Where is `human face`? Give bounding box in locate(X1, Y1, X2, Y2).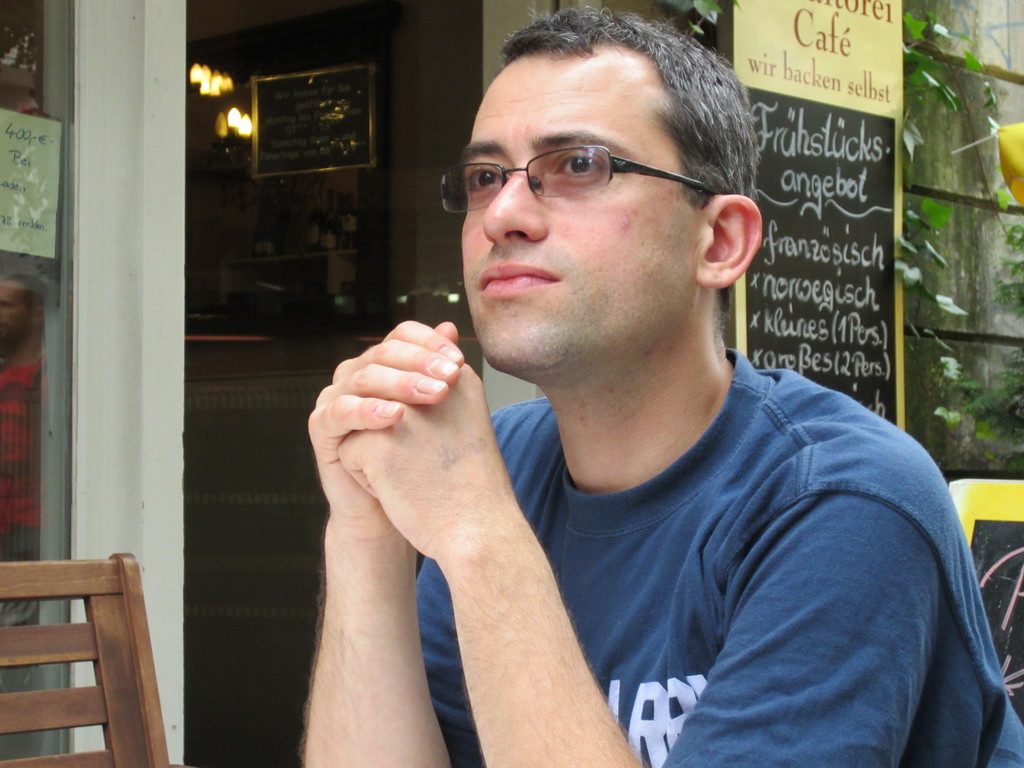
locate(454, 43, 699, 380).
